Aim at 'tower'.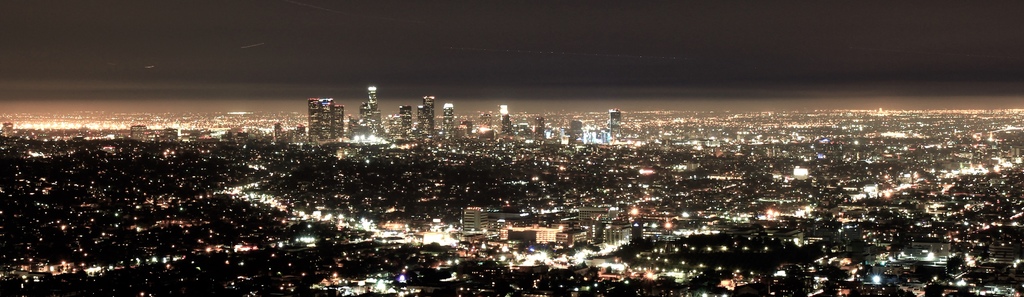
Aimed at [x1=529, y1=115, x2=546, y2=152].
